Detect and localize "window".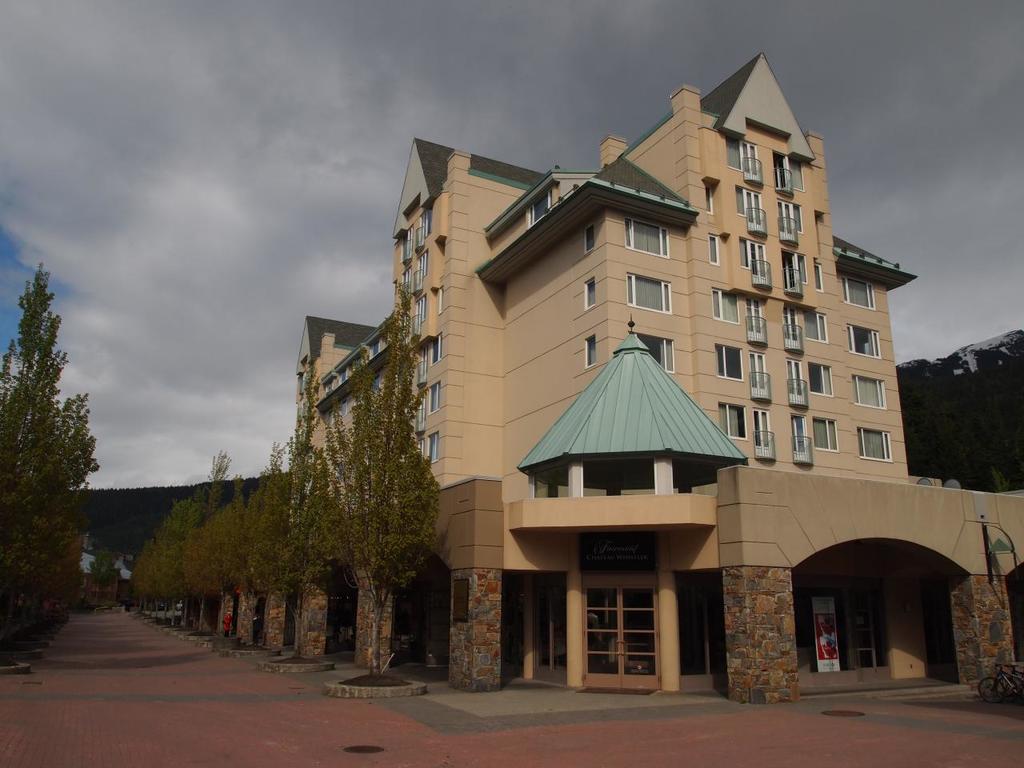
Localized at [851, 373, 887, 410].
